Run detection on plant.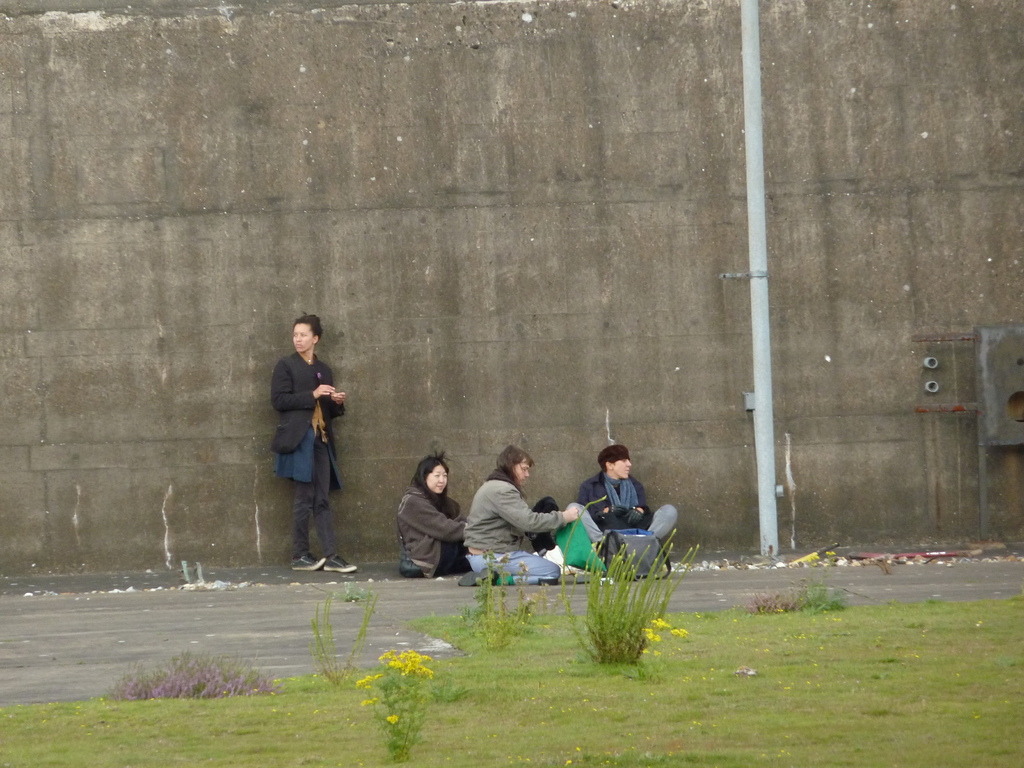
Result: {"x1": 353, "y1": 643, "x2": 440, "y2": 767}.
